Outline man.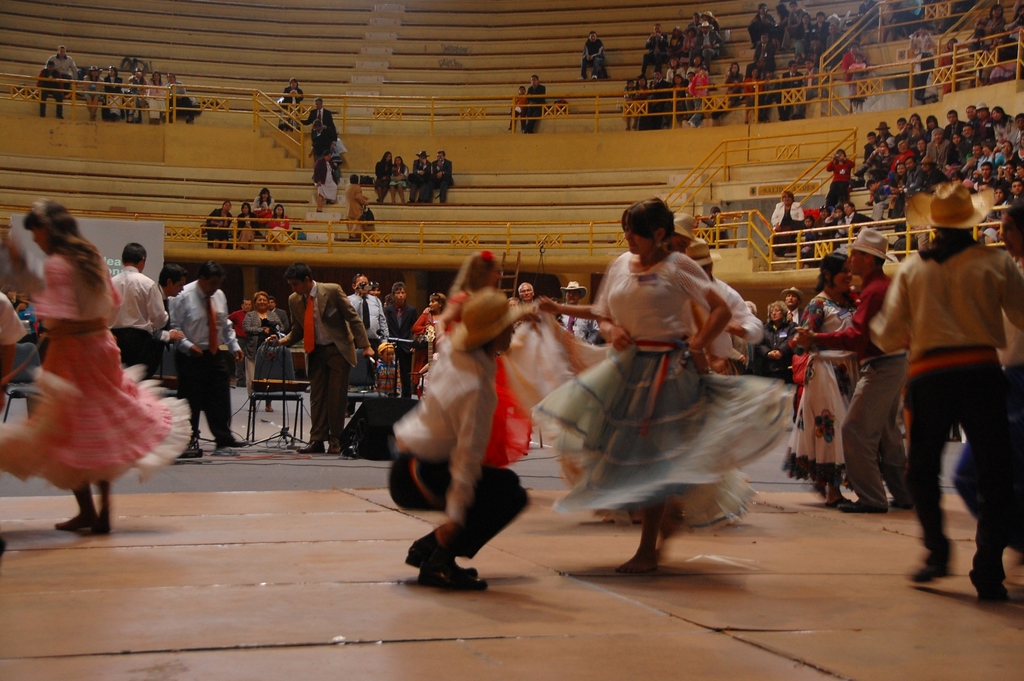
Outline: 518, 74, 547, 140.
